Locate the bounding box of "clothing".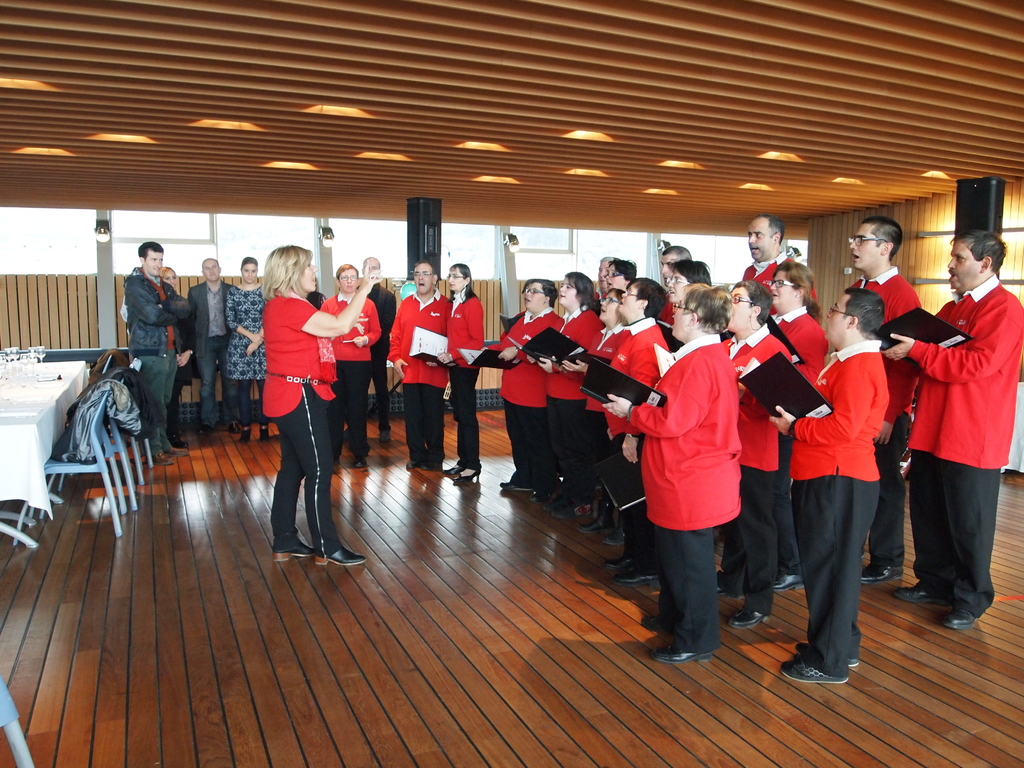
Bounding box: [left=740, top=259, right=810, bottom=339].
